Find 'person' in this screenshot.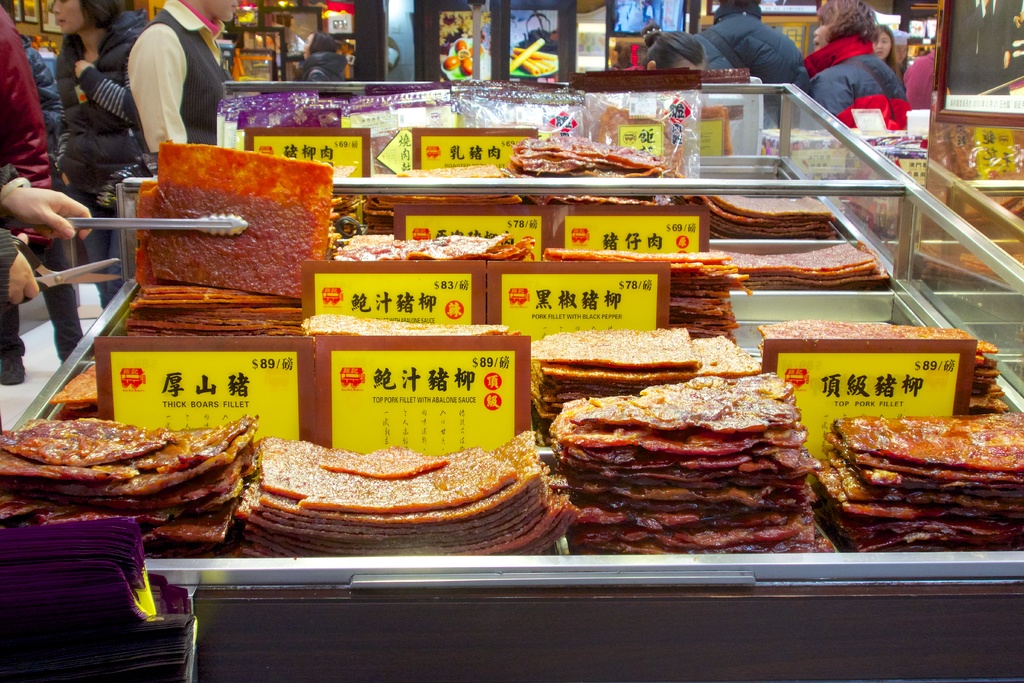
The bounding box for 'person' is [left=120, top=0, right=241, bottom=170].
